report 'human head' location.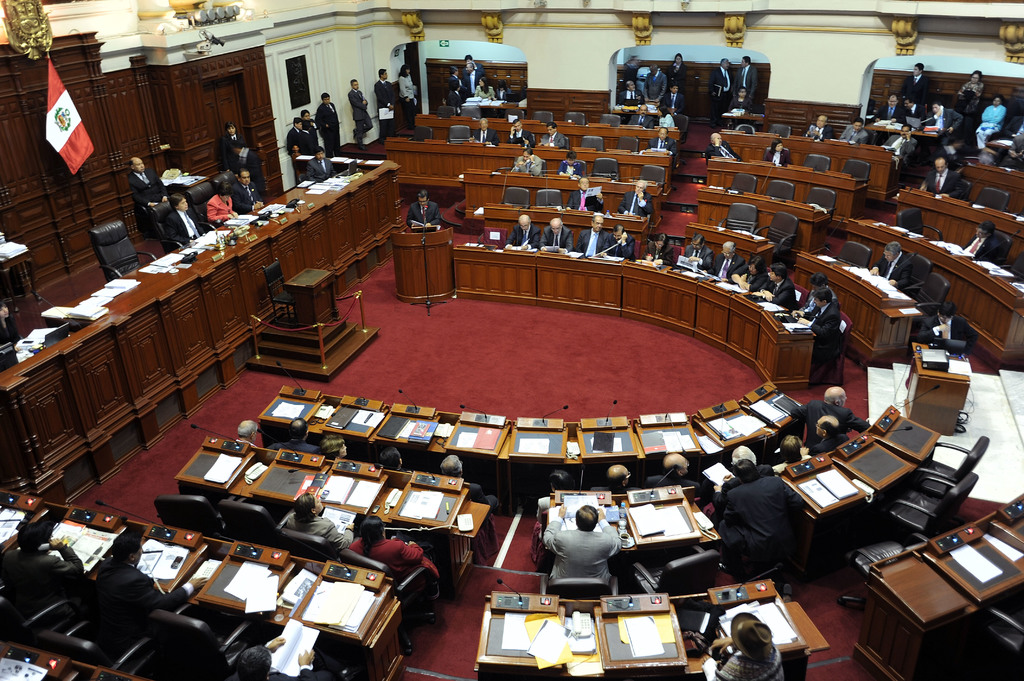
Report: [left=655, top=105, right=668, bottom=115].
